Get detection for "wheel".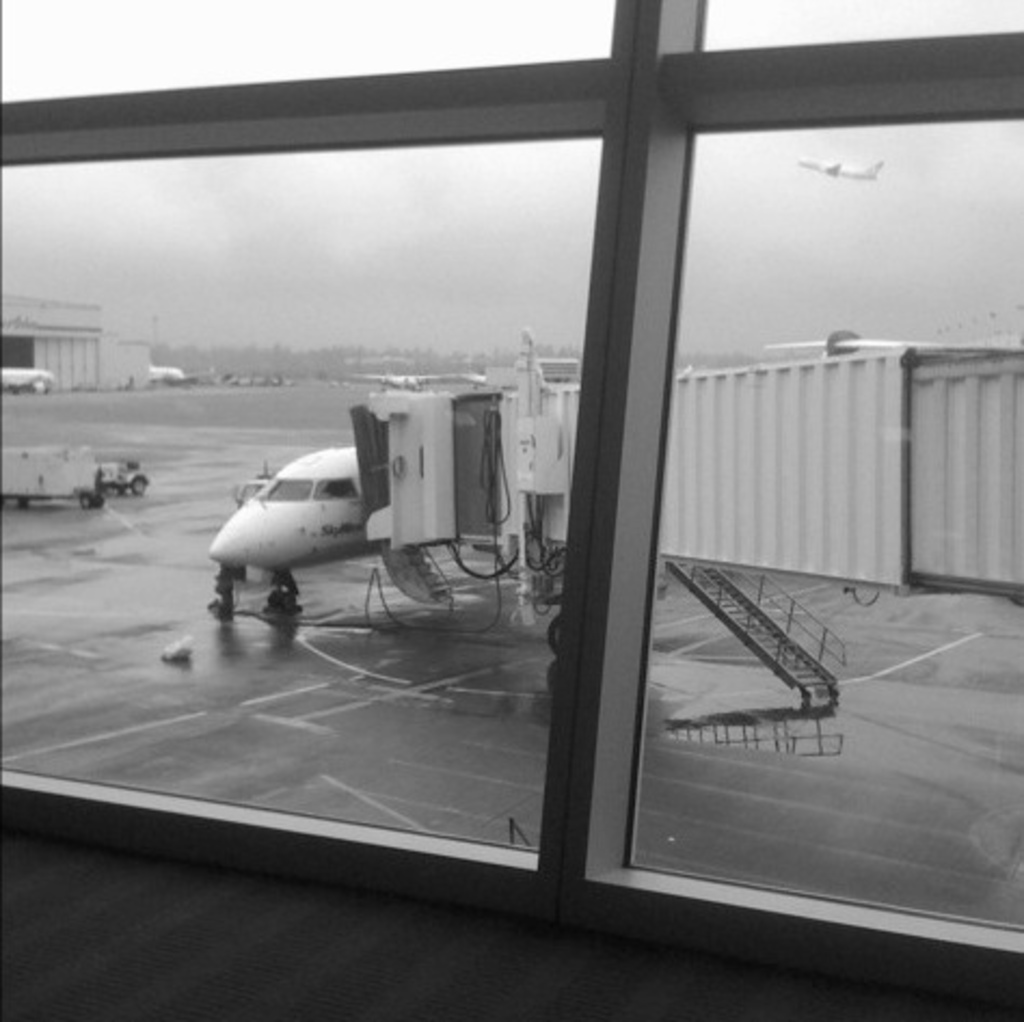
Detection: box=[80, 497, 95, 508].
